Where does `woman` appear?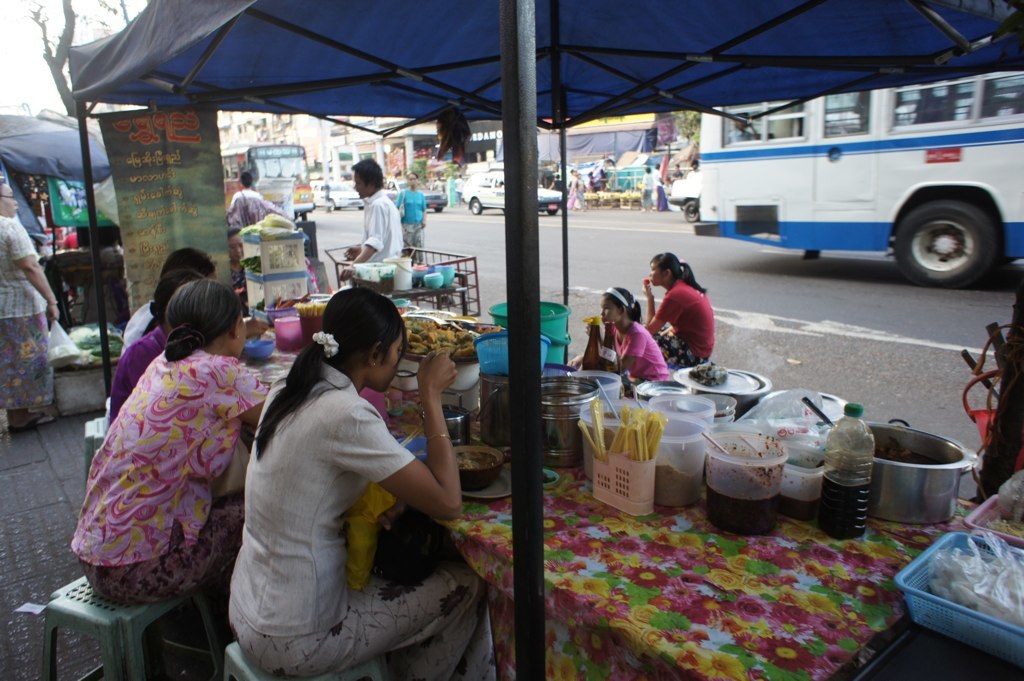
Appears at {"x1": 643, "y1": 249, "x2": 719, "y2": 374}.
